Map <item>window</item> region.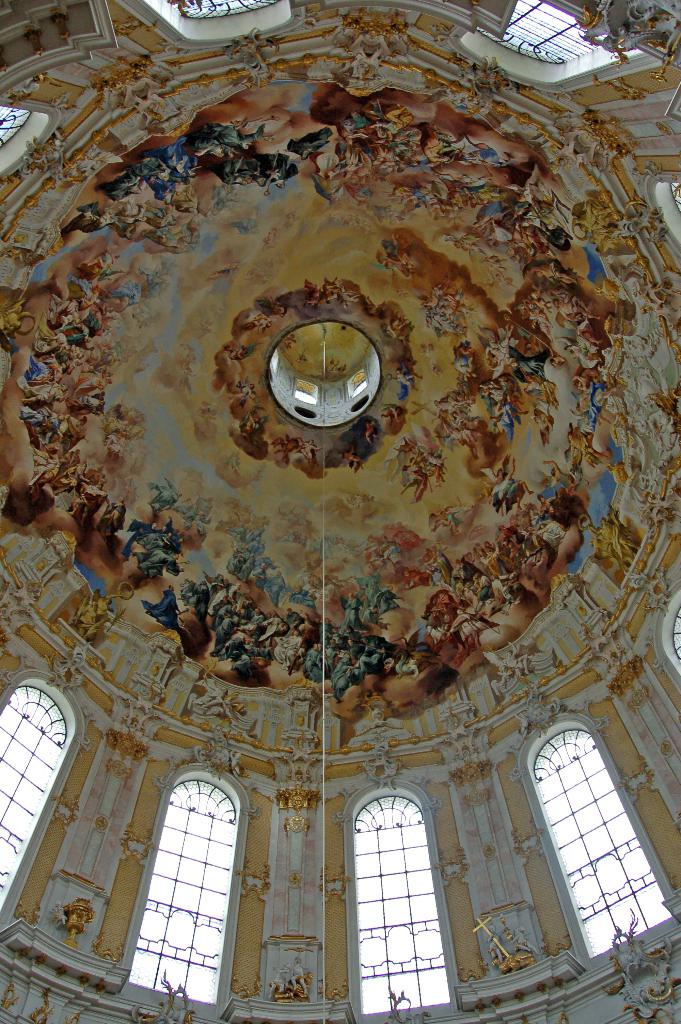
Mapped to pyautogui.locateOnScreen(131, 783, 238, 1001).
